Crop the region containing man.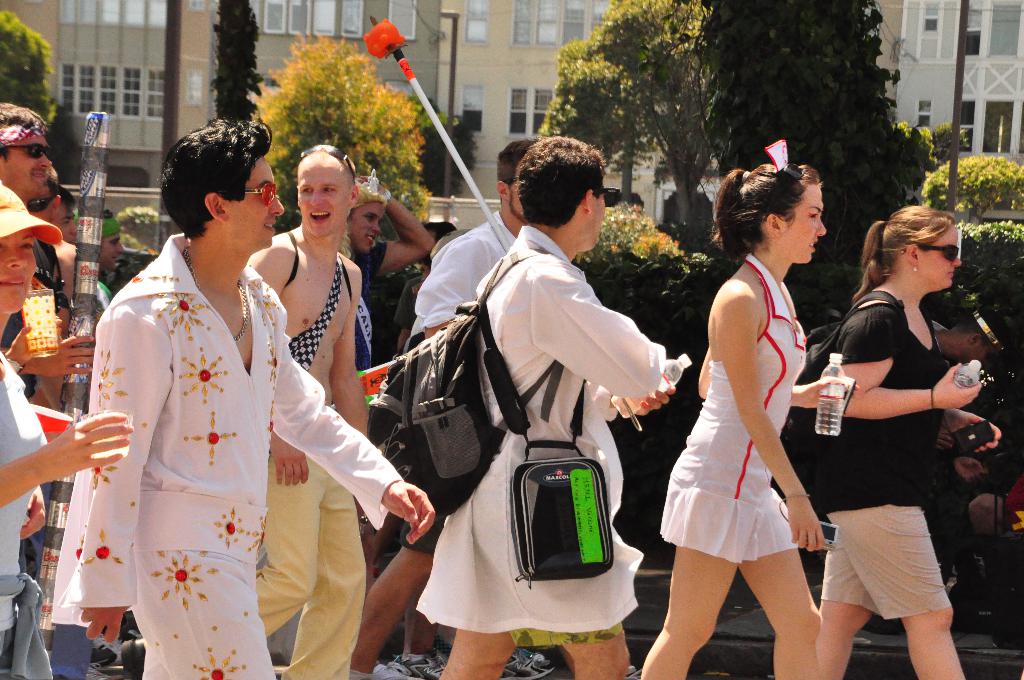
Crop region: [47,118,436,679].
